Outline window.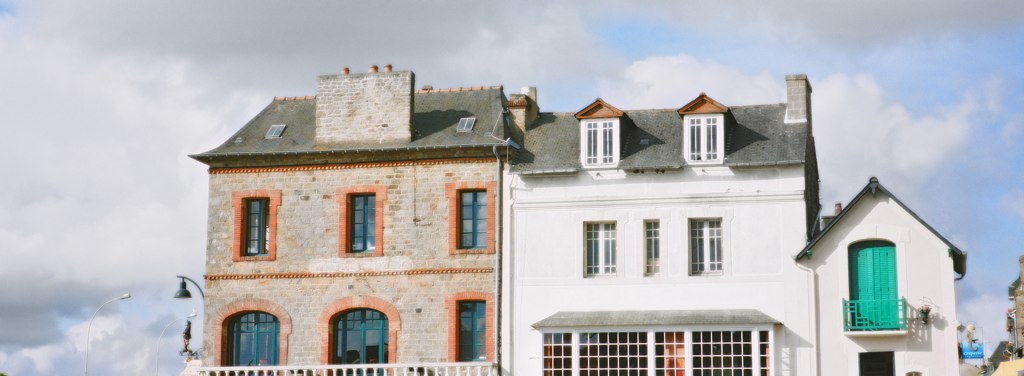
Outline: region(579, 96, 616, 165).
